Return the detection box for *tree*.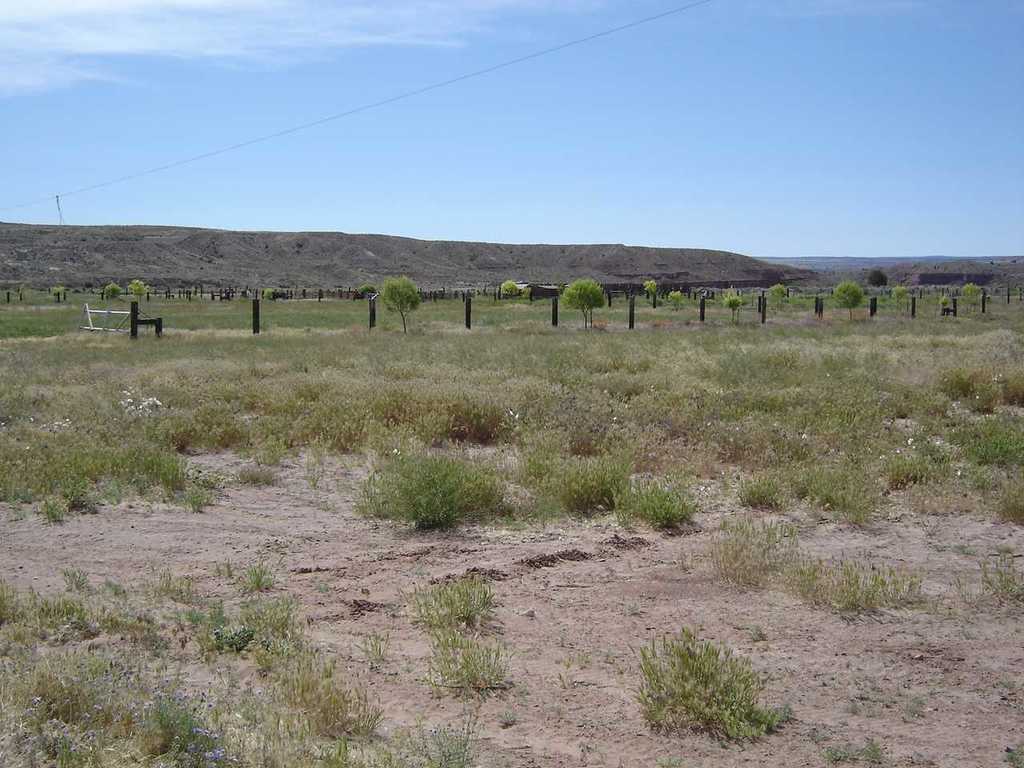
locate(721, 289, 747, 322).
